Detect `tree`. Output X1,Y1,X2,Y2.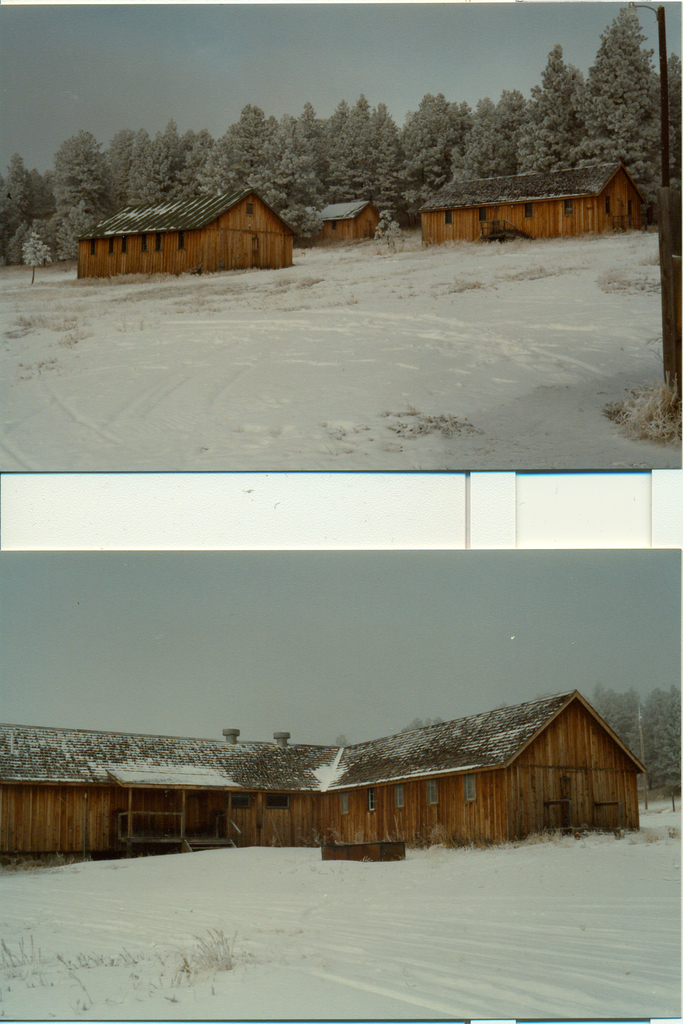
582,4,679,156.
